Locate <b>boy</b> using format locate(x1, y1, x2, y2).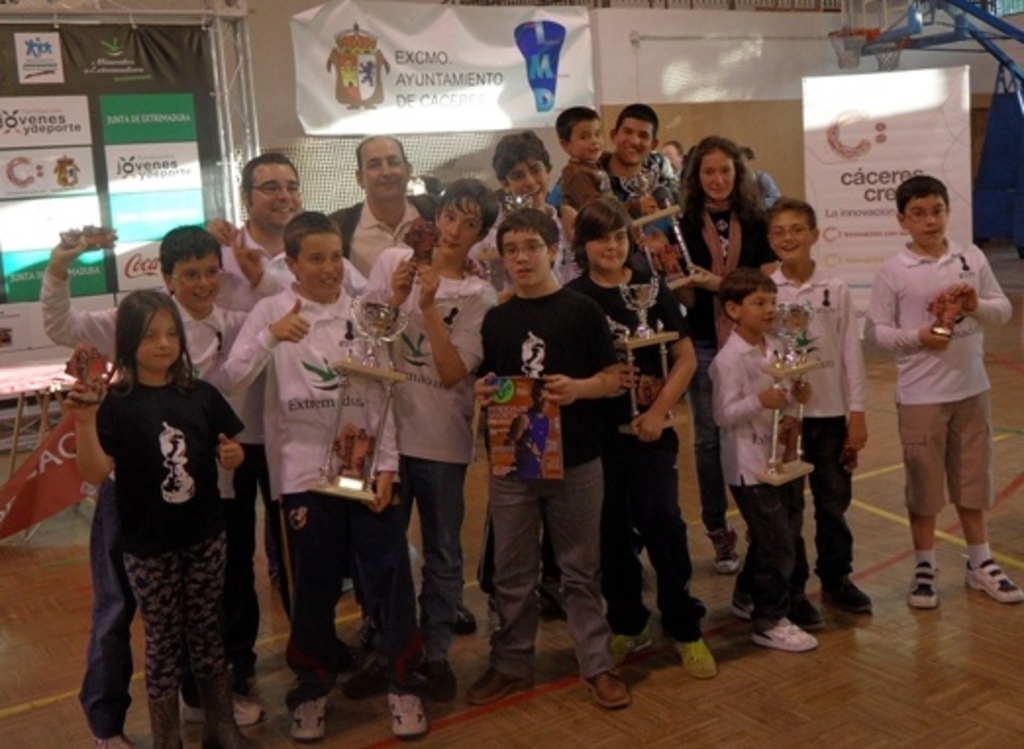
locate(218, 212, 426, 741).
